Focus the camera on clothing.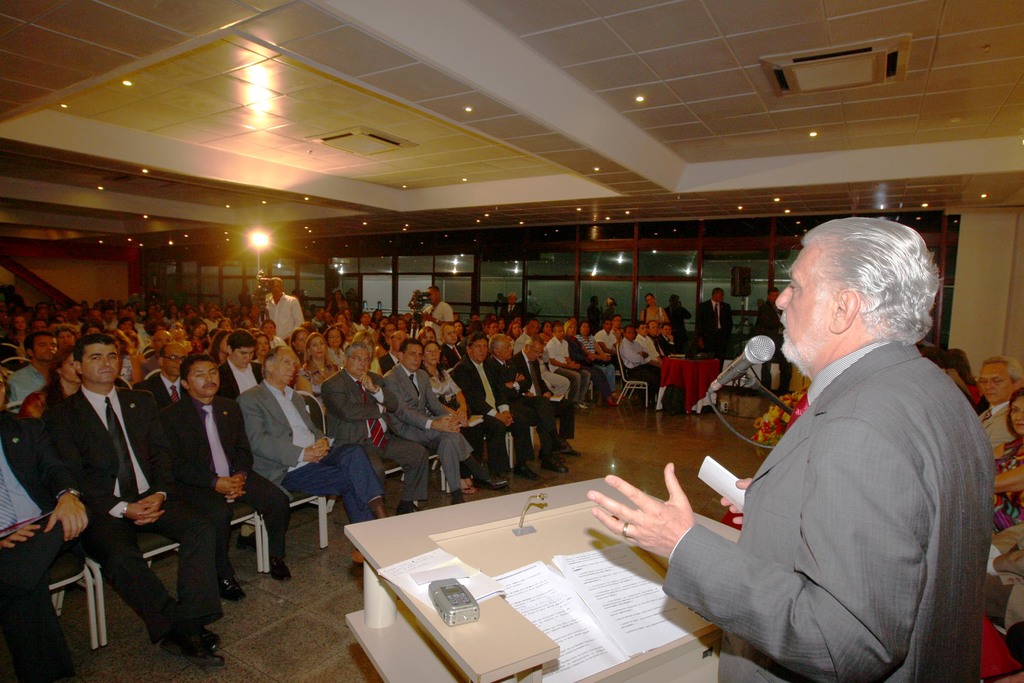
Focus region: (x1=348, y1=294, x2=364, y2=321).
